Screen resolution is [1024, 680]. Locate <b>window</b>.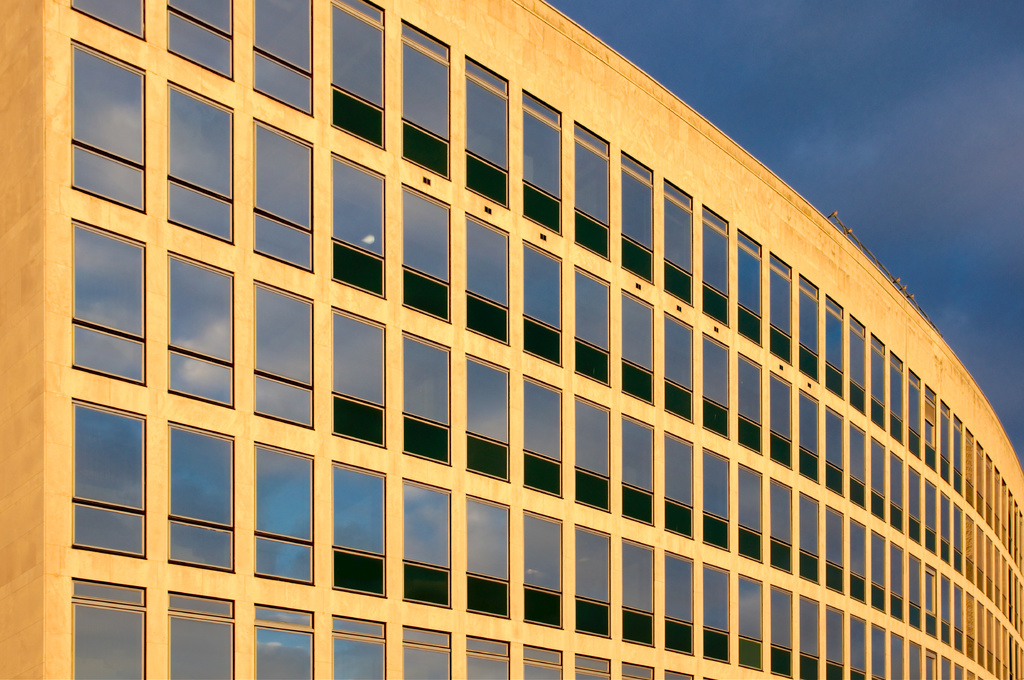
799,269,821,384.
